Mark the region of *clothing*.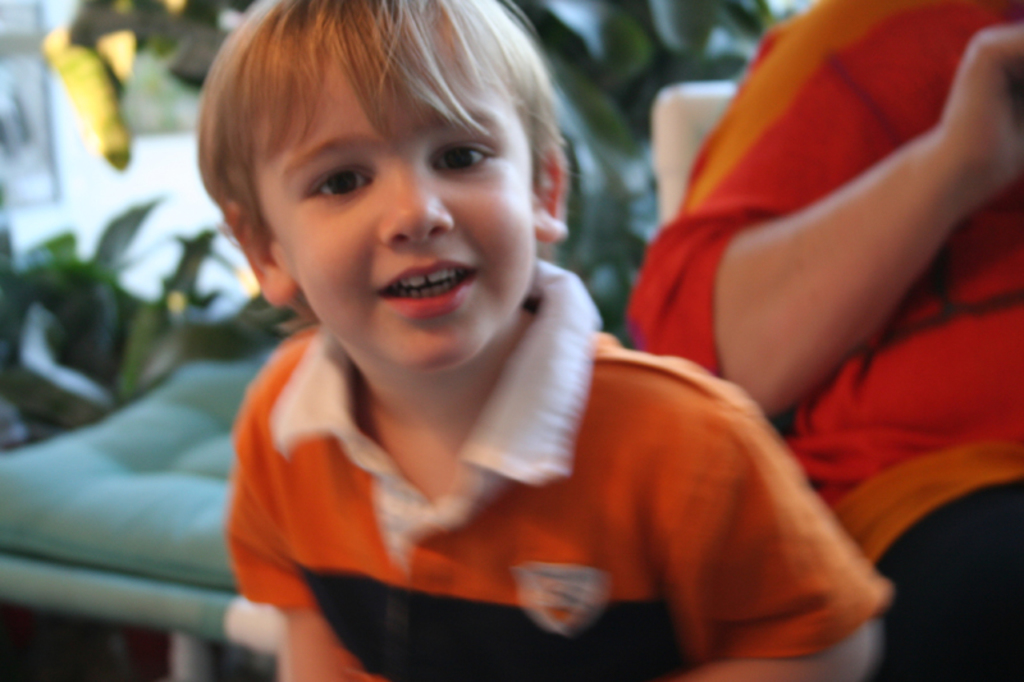
Region: (left=634, top=0, right=1023, bottom=681).
